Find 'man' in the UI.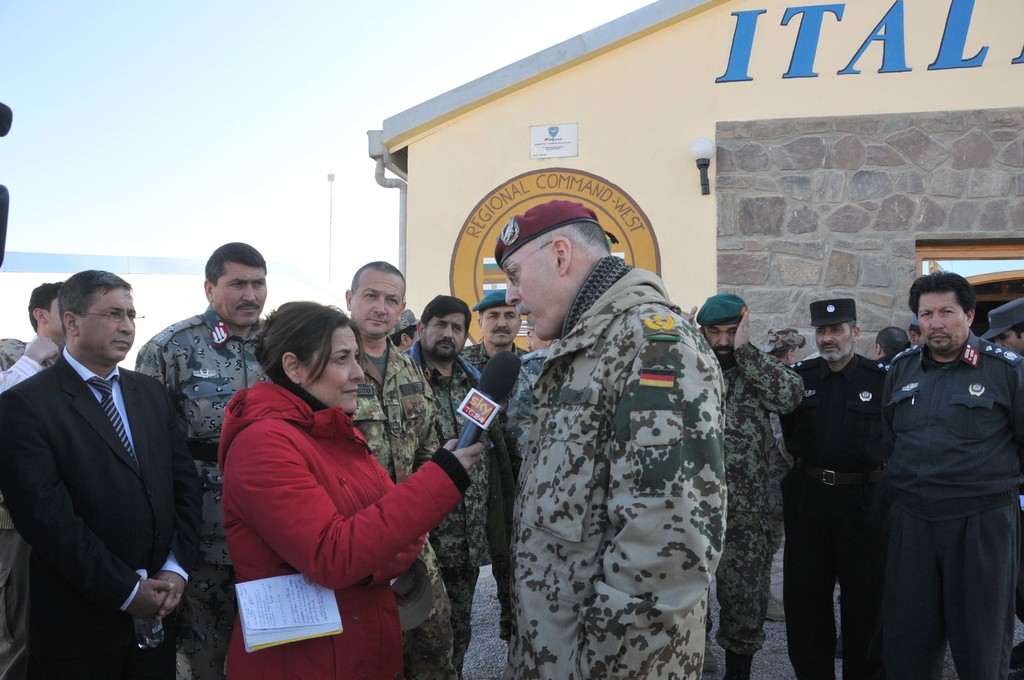
UI element at (399,292,495,670).
